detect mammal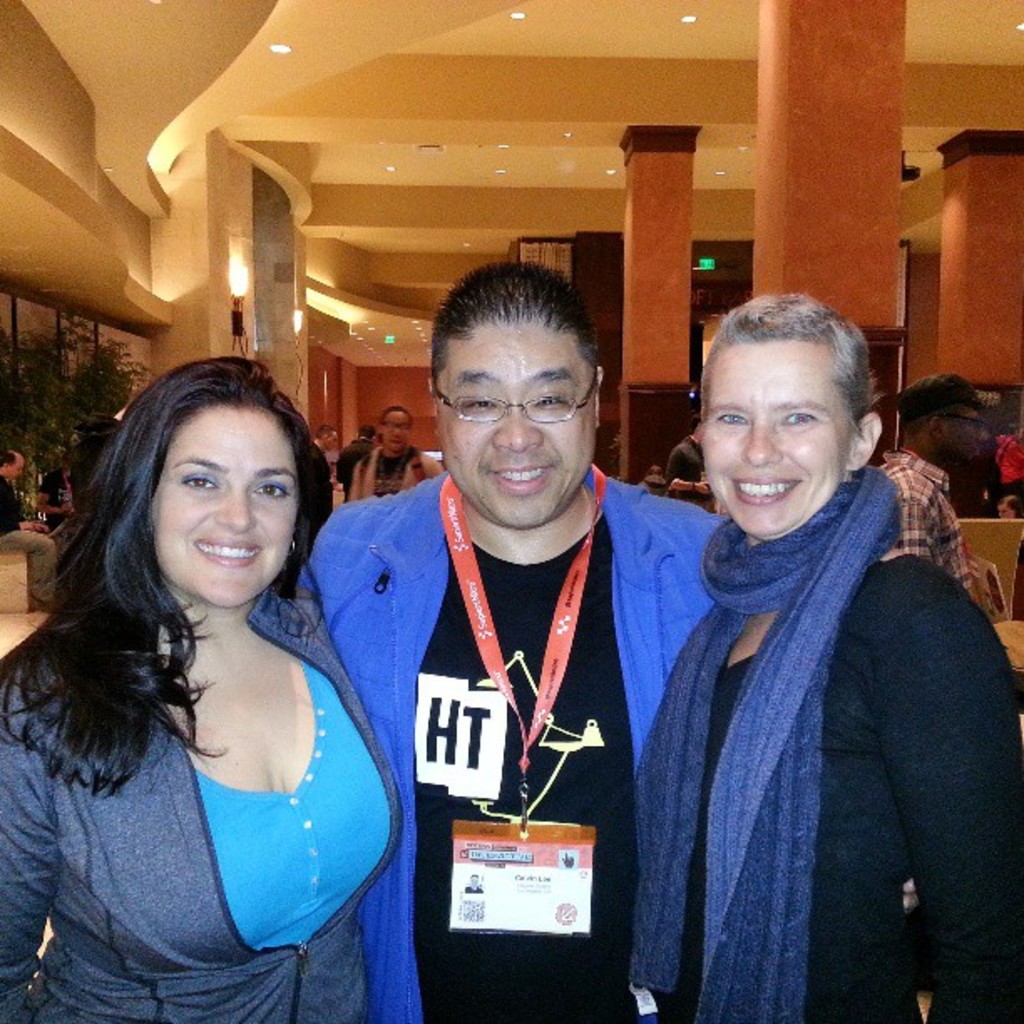
bbox(0, 443, 57, 614)
